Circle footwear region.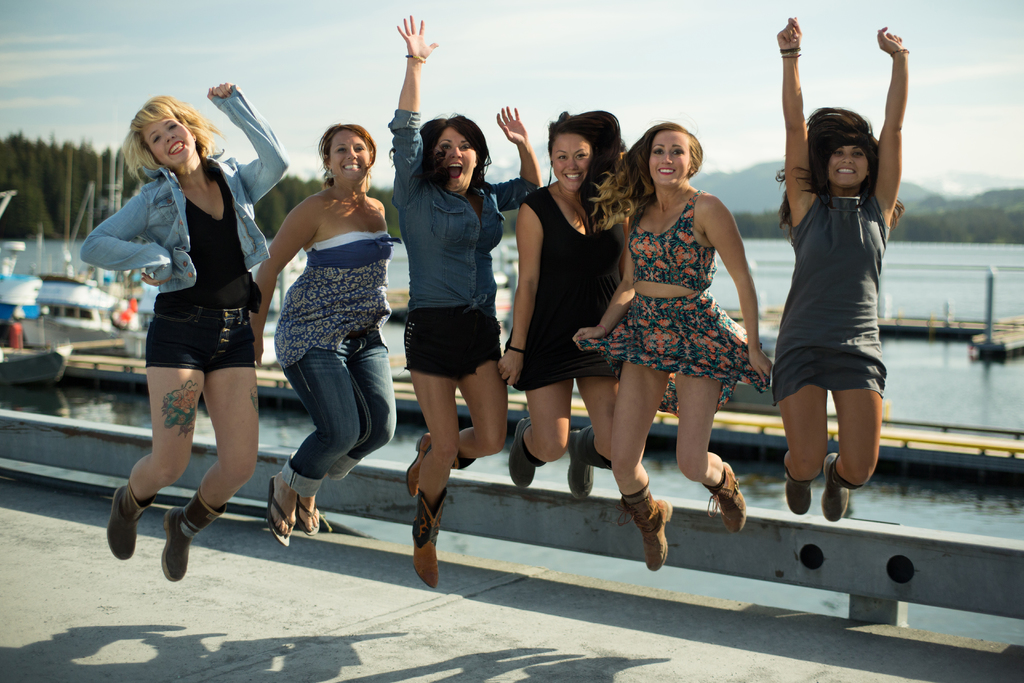
Region: [left=781, top=465, right=819, bottom=516].
